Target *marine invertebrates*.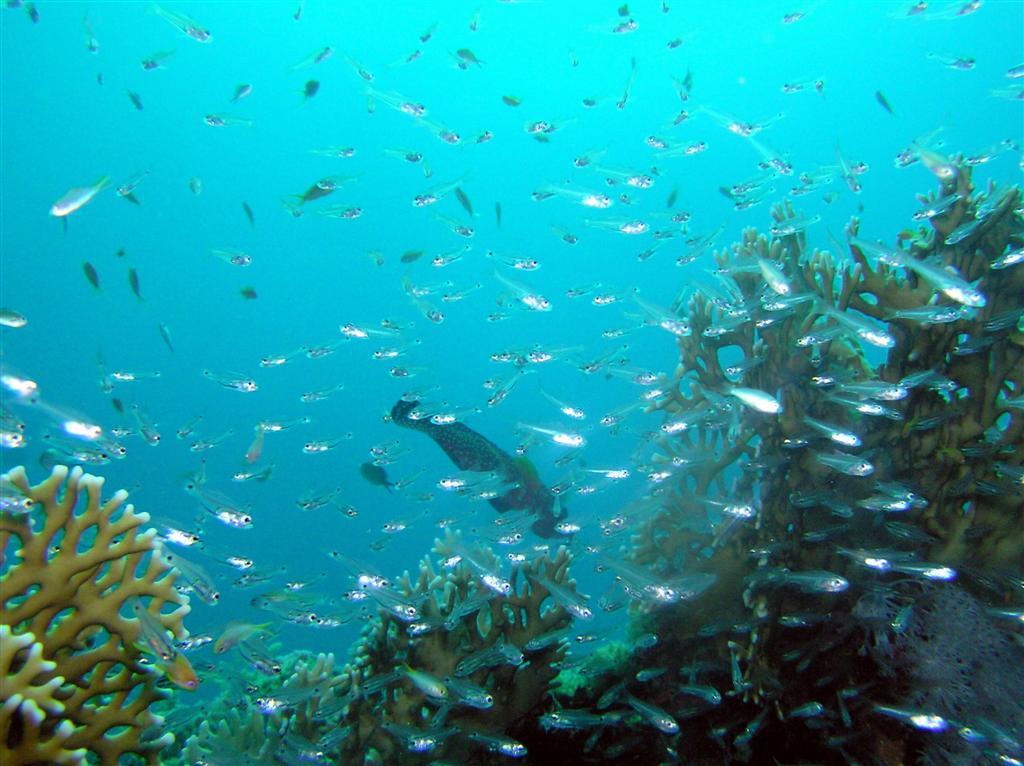
Target region: [788,481,822,511].
